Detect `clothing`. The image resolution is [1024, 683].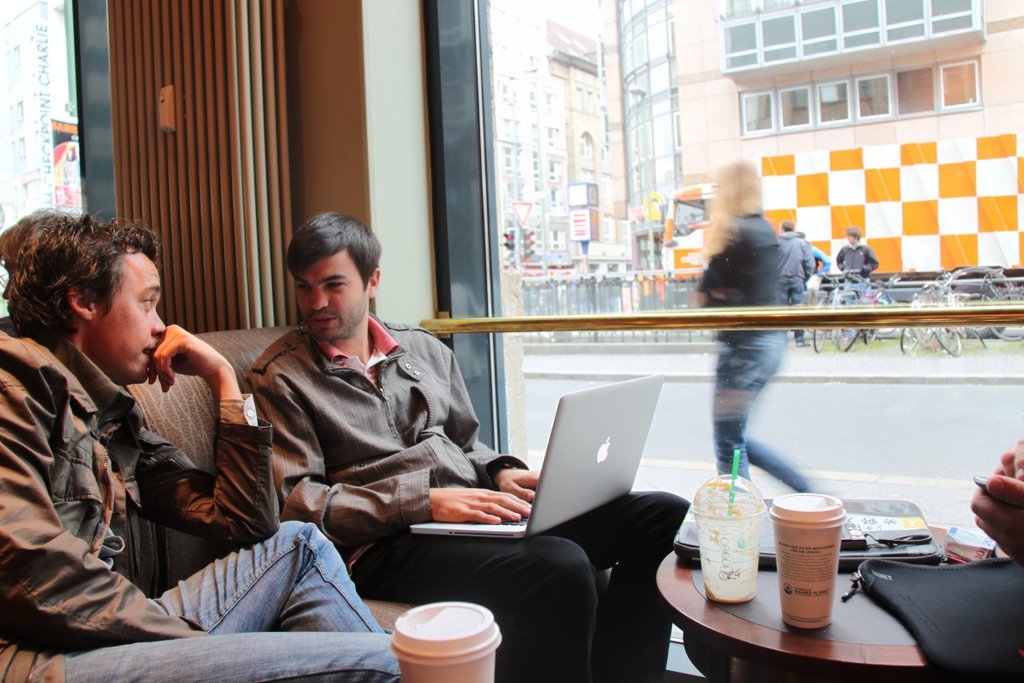
(692,207,816,497).
